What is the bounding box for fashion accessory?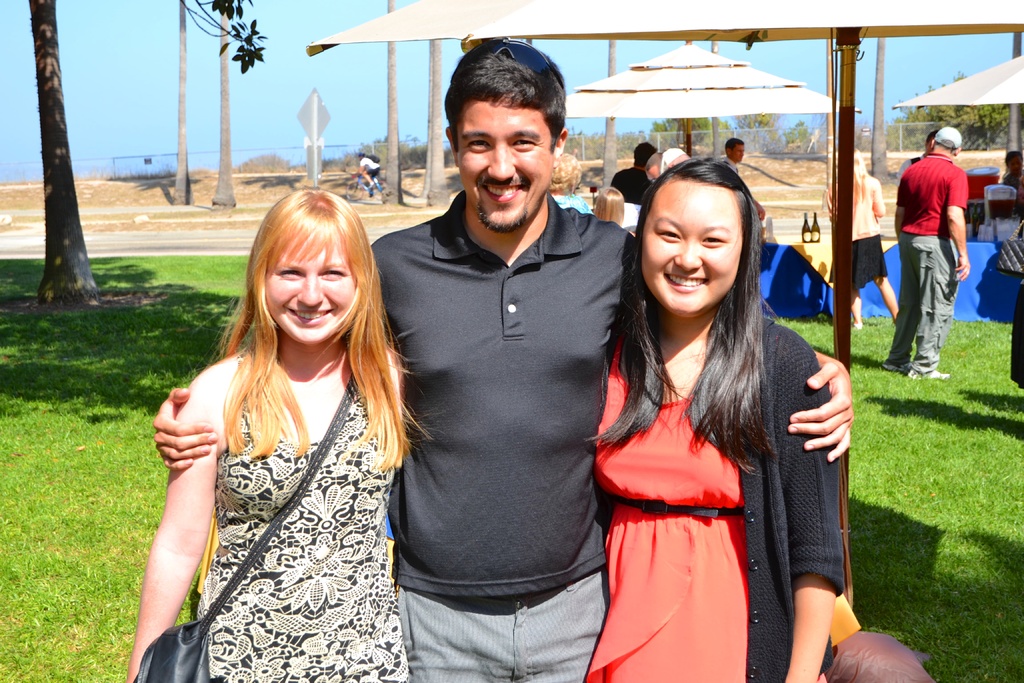
<box>661,148,682,170</box>.
